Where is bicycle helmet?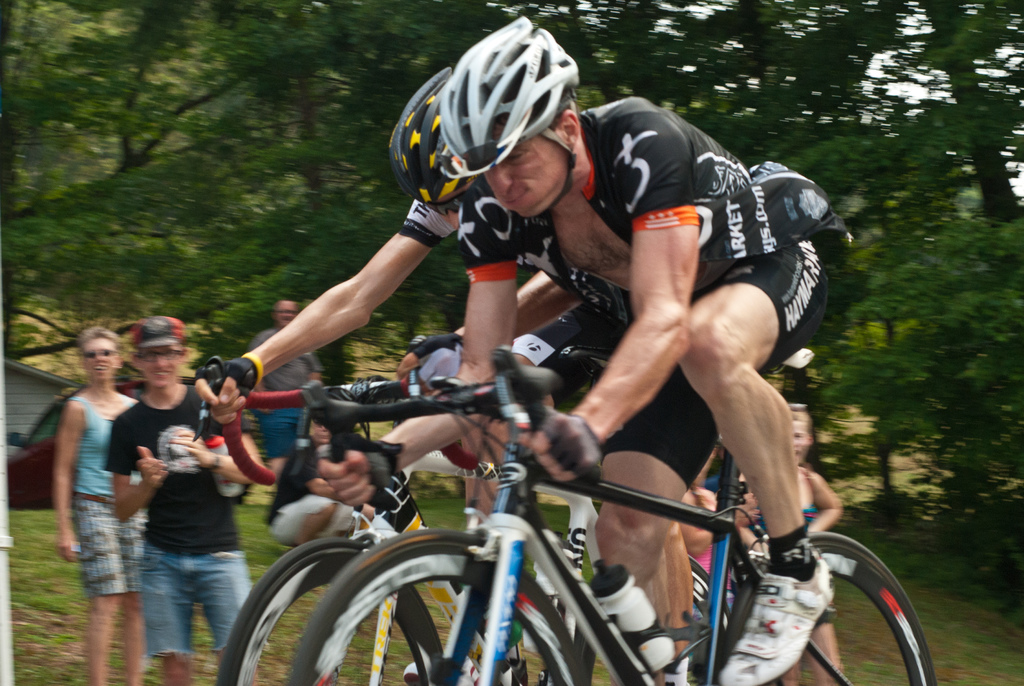
detection(381, 67, 481, 202).
